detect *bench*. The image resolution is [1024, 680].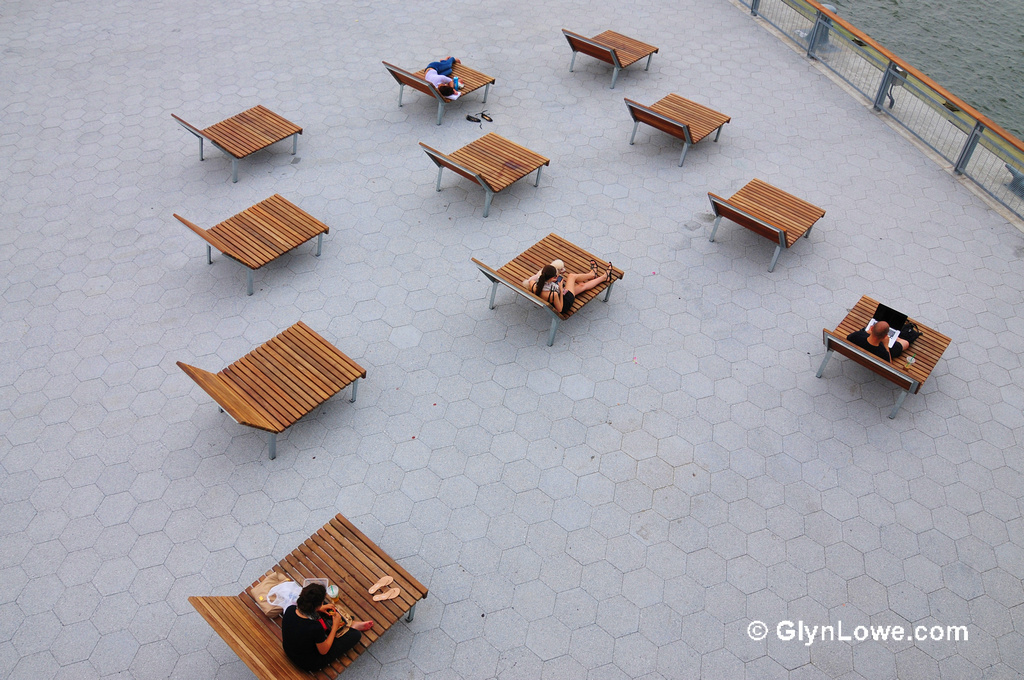
562:28:657:88.
